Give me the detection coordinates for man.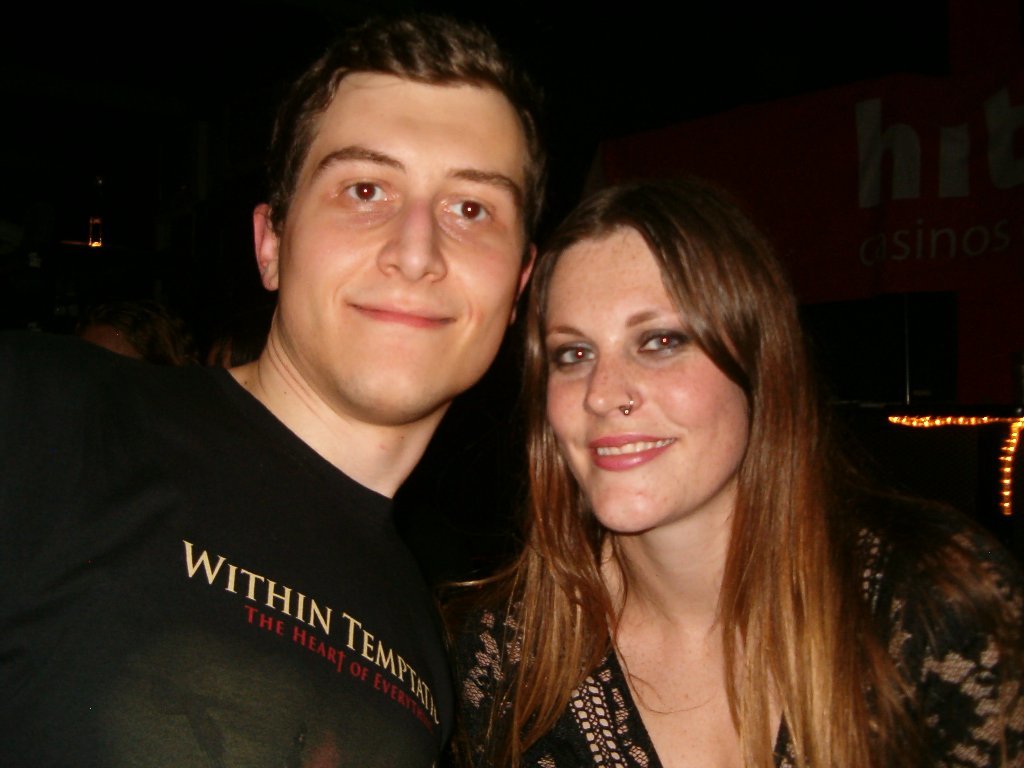
select_region(0, 0, 554, 767).
